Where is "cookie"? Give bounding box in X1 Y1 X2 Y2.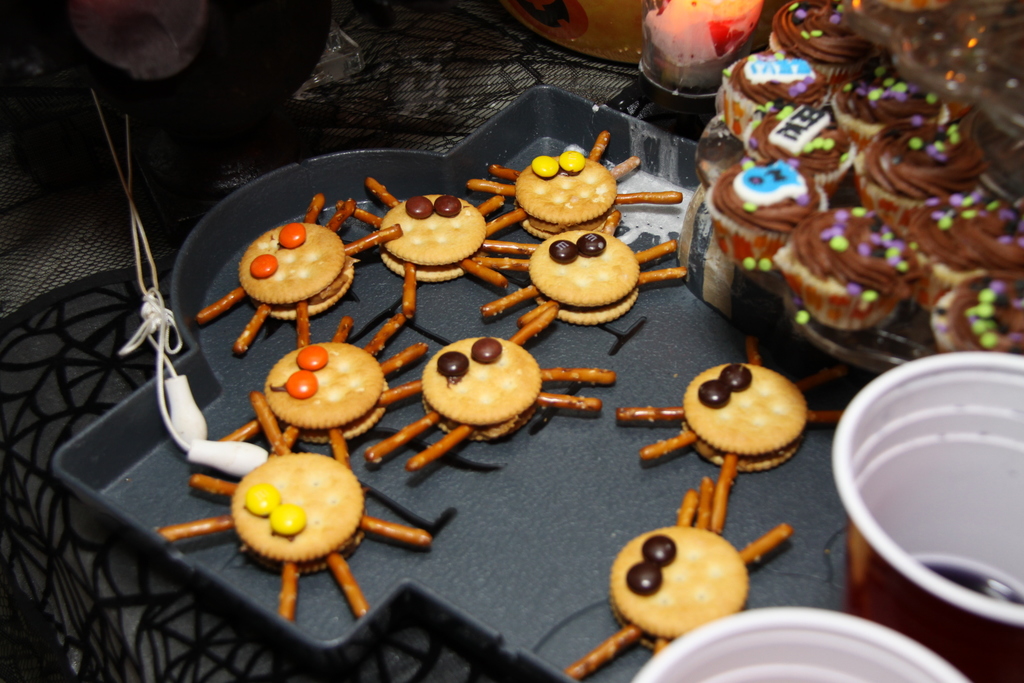
236 222 355 321.
